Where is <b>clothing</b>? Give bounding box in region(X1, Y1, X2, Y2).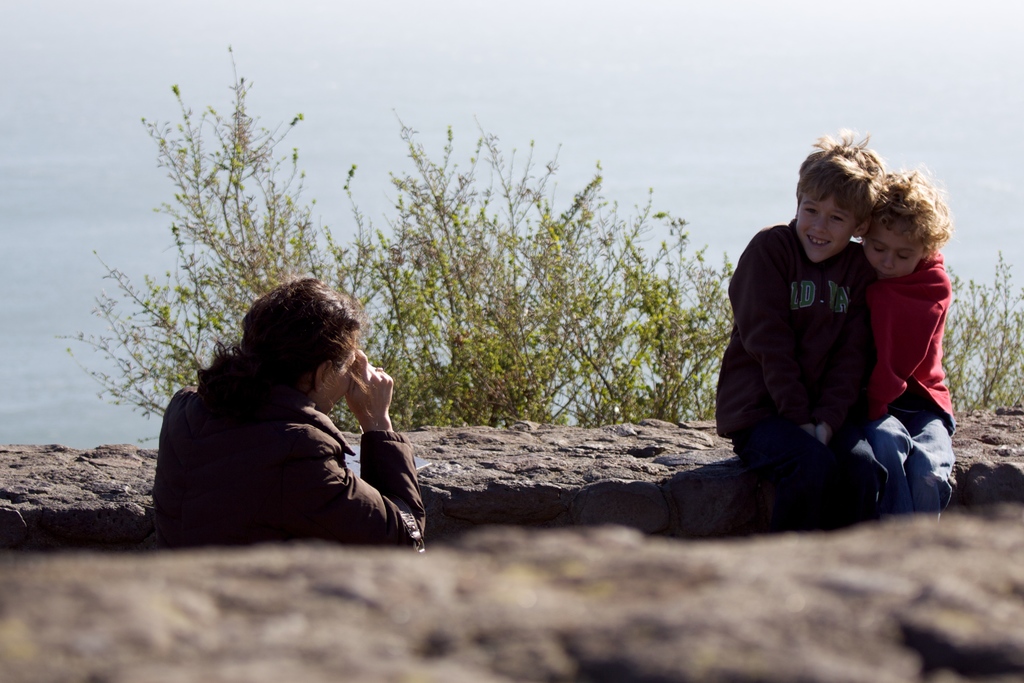
region(717, 224, 890, 531).
